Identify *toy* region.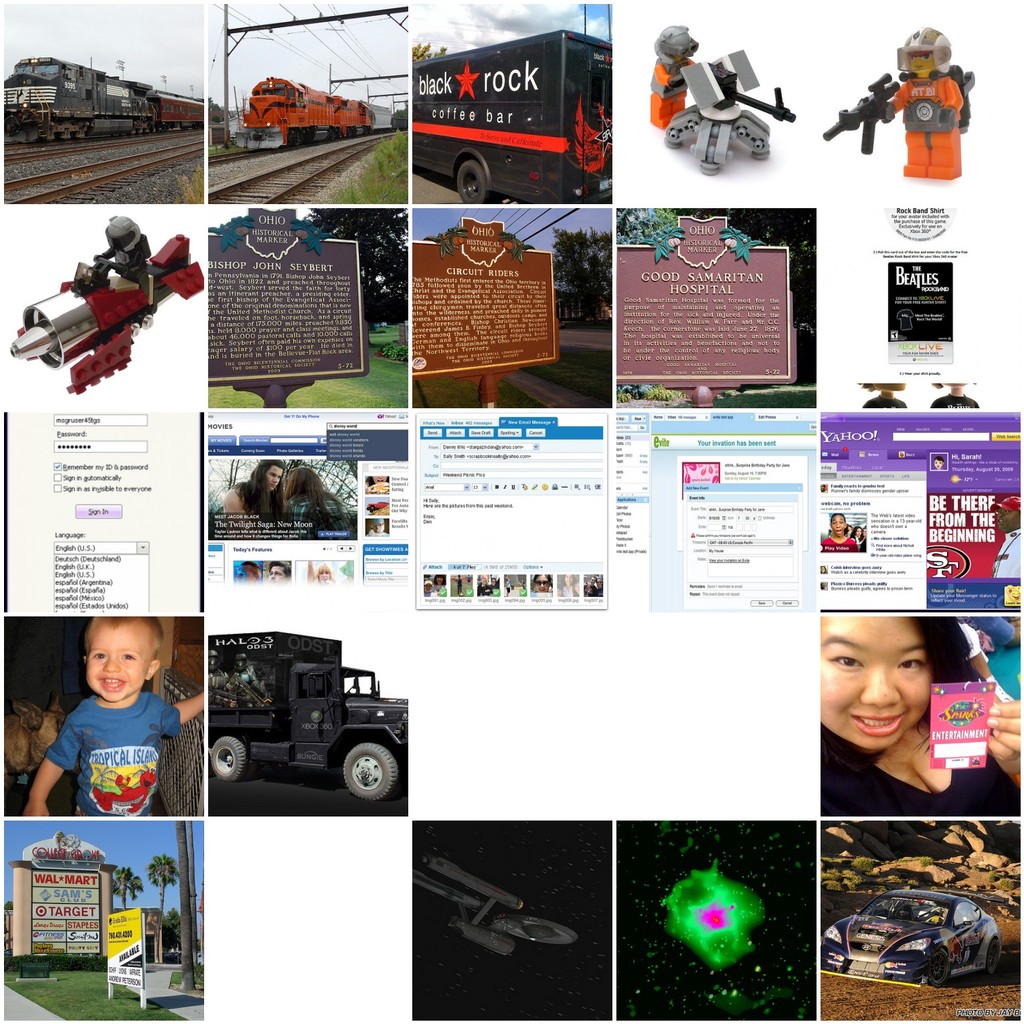
Region: <bbox>884, 23, 975, 175</bbox>.
